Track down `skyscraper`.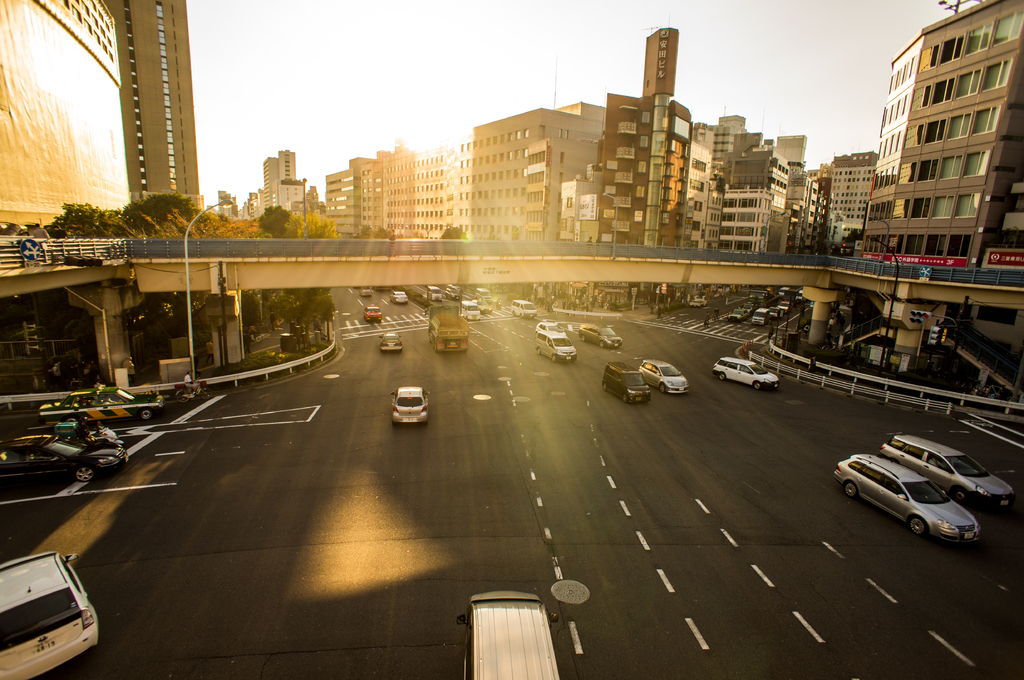
Tracked to box(858, 9, 1012, 300).
